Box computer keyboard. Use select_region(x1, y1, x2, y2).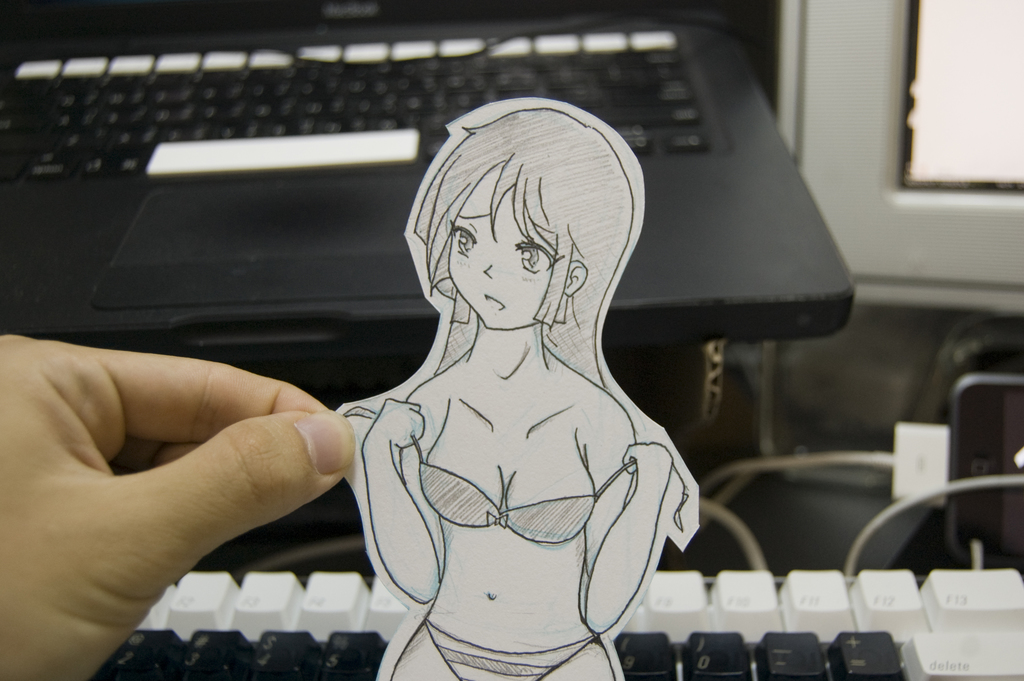
select_region(1, 25, 715, 184).
